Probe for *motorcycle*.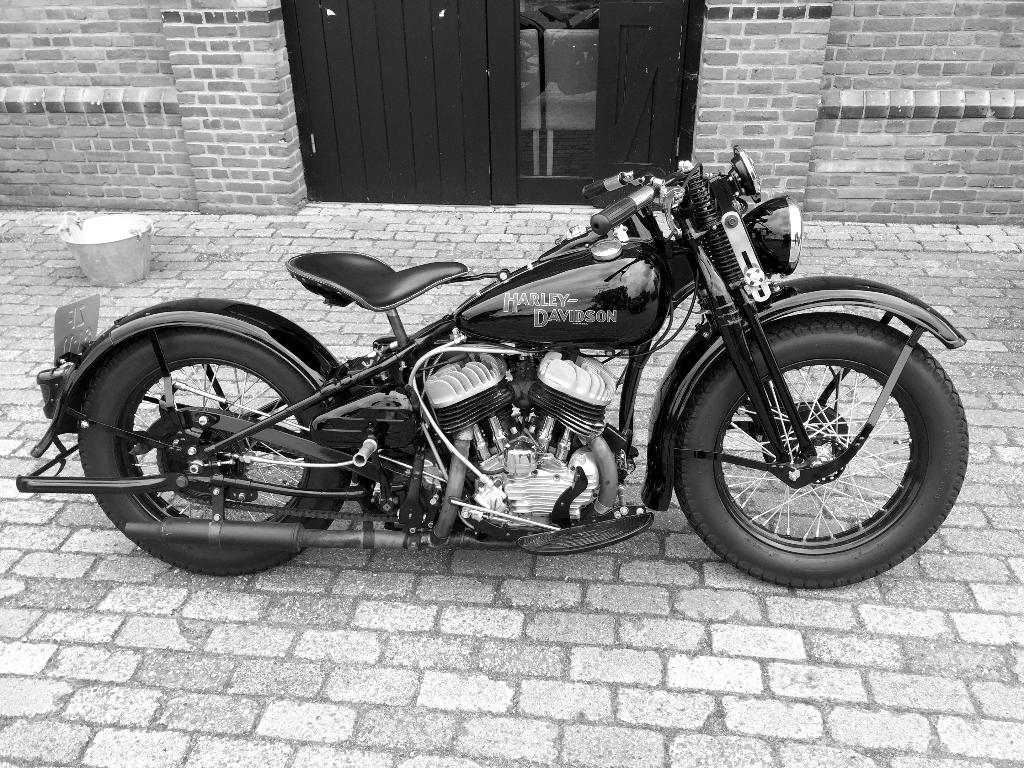
Probe result: <box>28,135,995,601</box>.
